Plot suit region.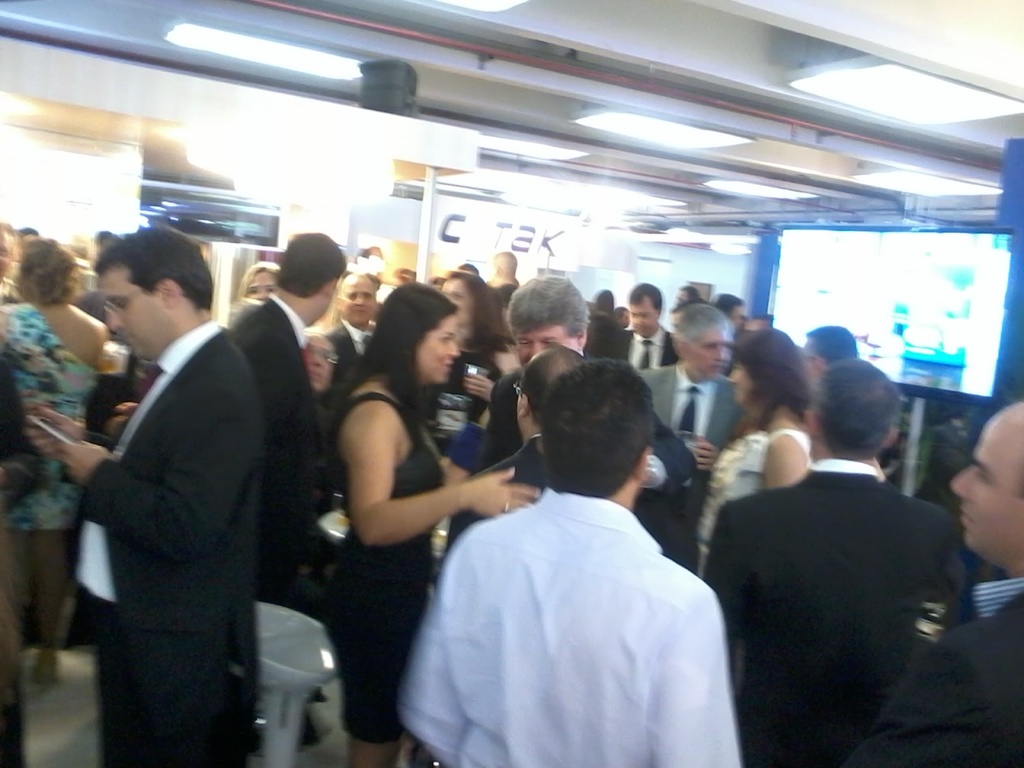
Plotted at <bbox>594, 318, 691, 367</bbox>.
